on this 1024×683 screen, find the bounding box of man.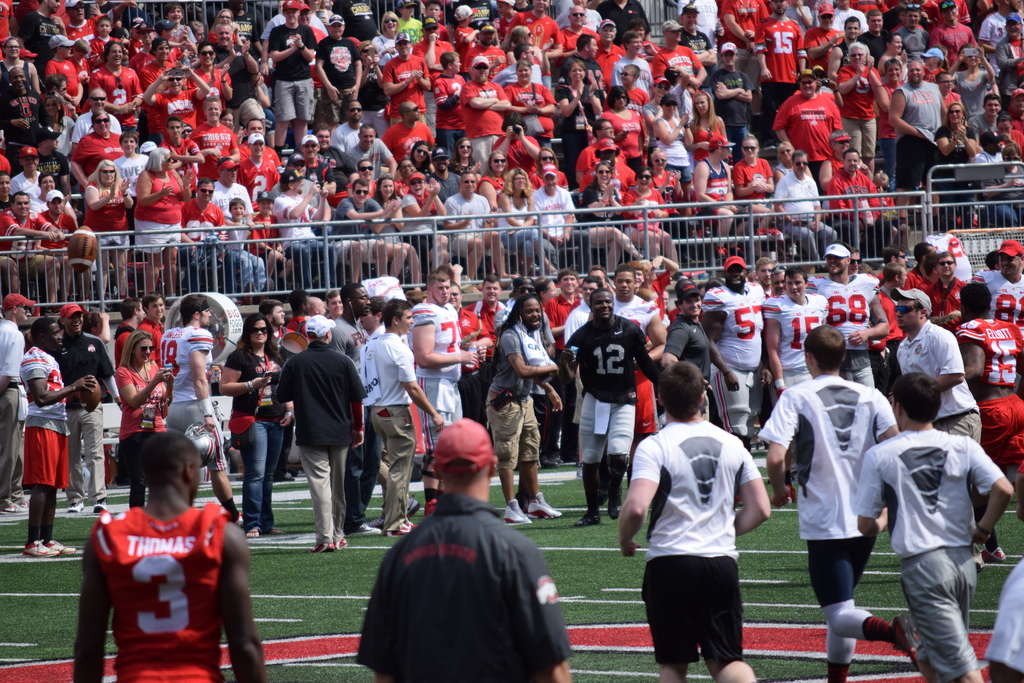
Bounding box: <box>606,361,787,682</box>.
